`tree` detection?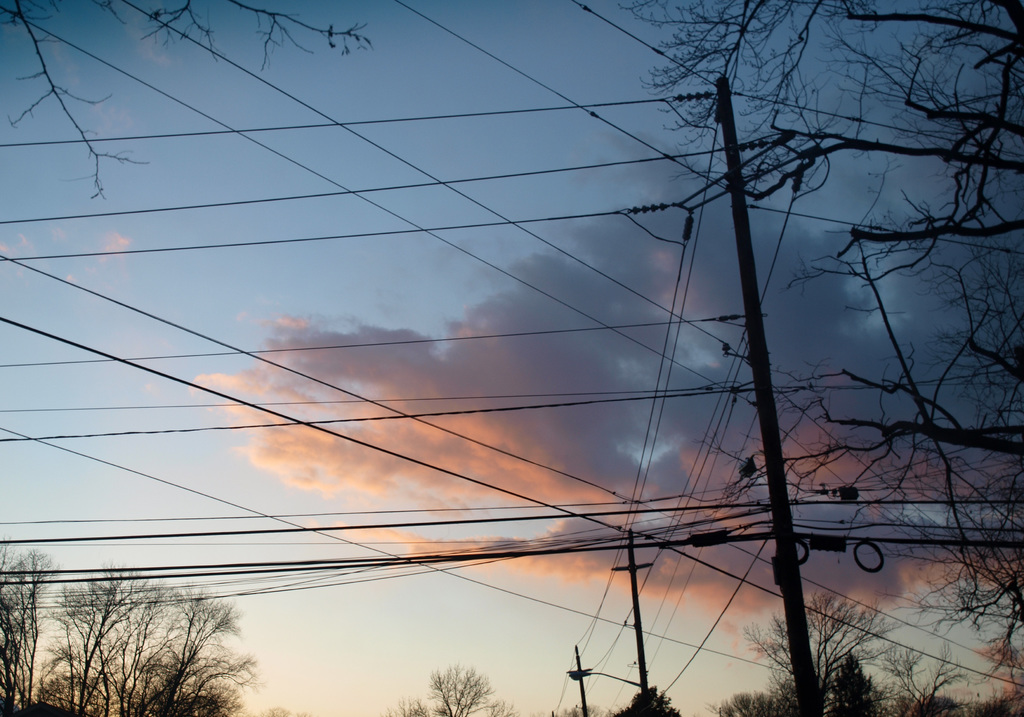
(619, 686, 685, 716)
